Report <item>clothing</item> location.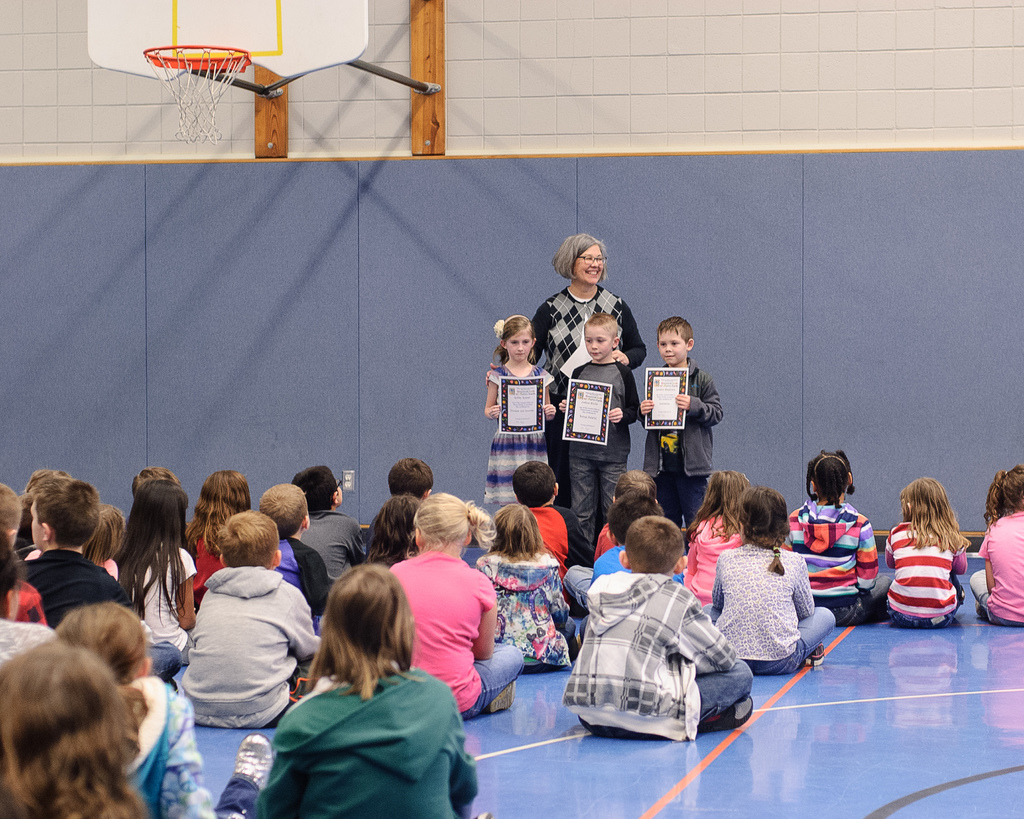
Report: (x1=394, y1=558, x2=527, y2=713).
